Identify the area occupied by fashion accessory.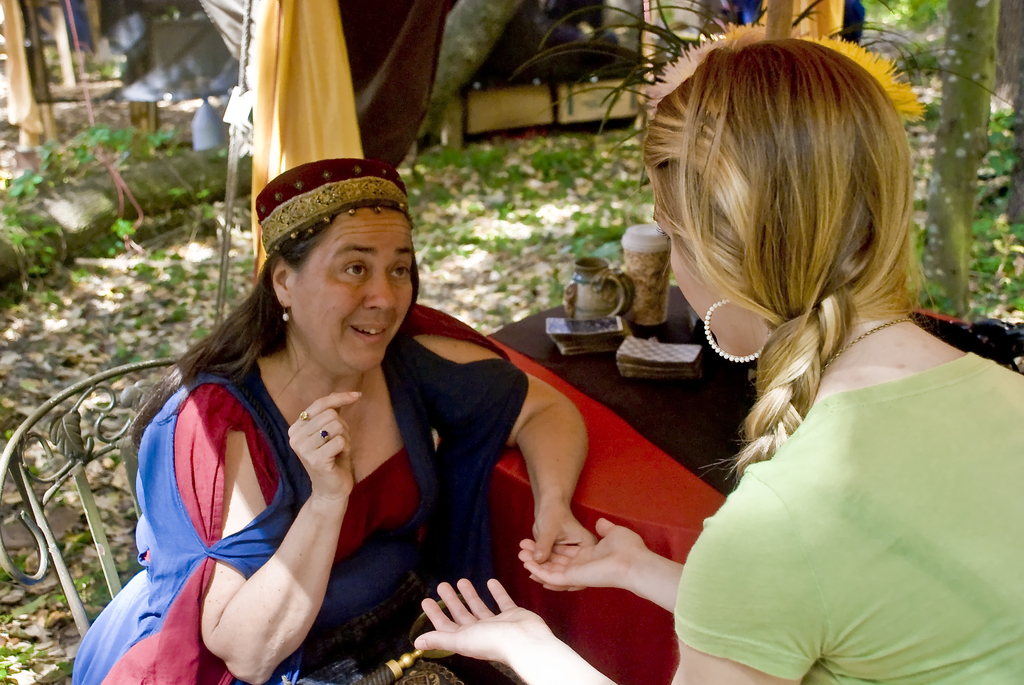
Area: 298:410:314:423.
